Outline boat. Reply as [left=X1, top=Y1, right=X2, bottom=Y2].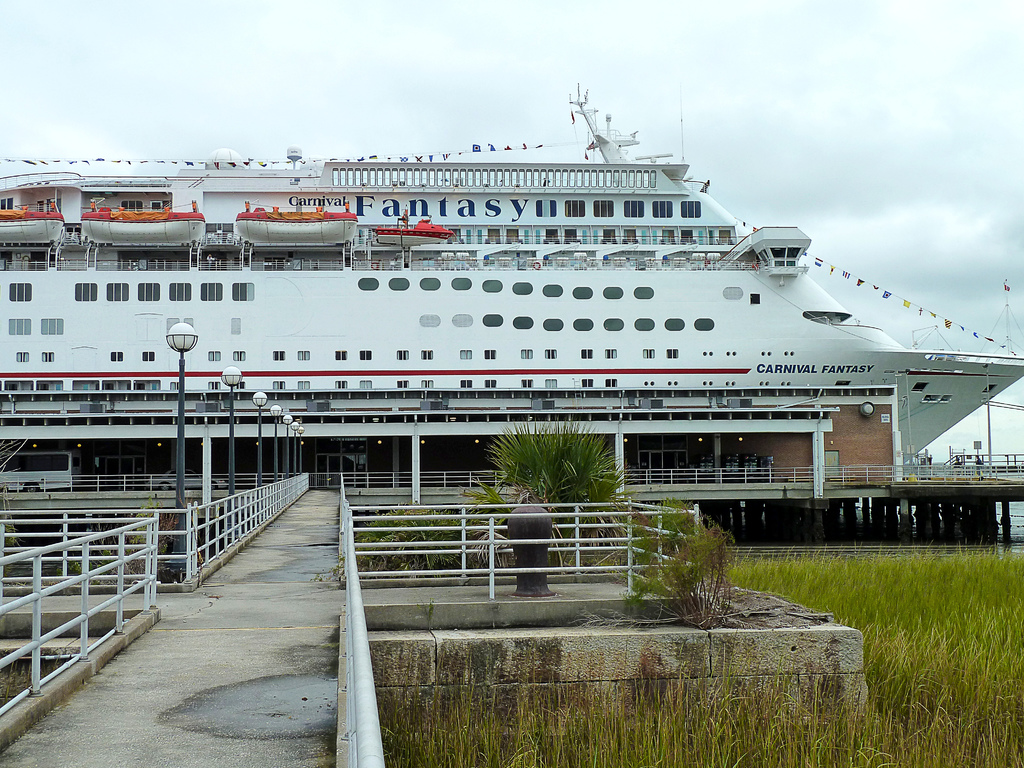
[left=0, top=69, right=1023, bottom=488].
